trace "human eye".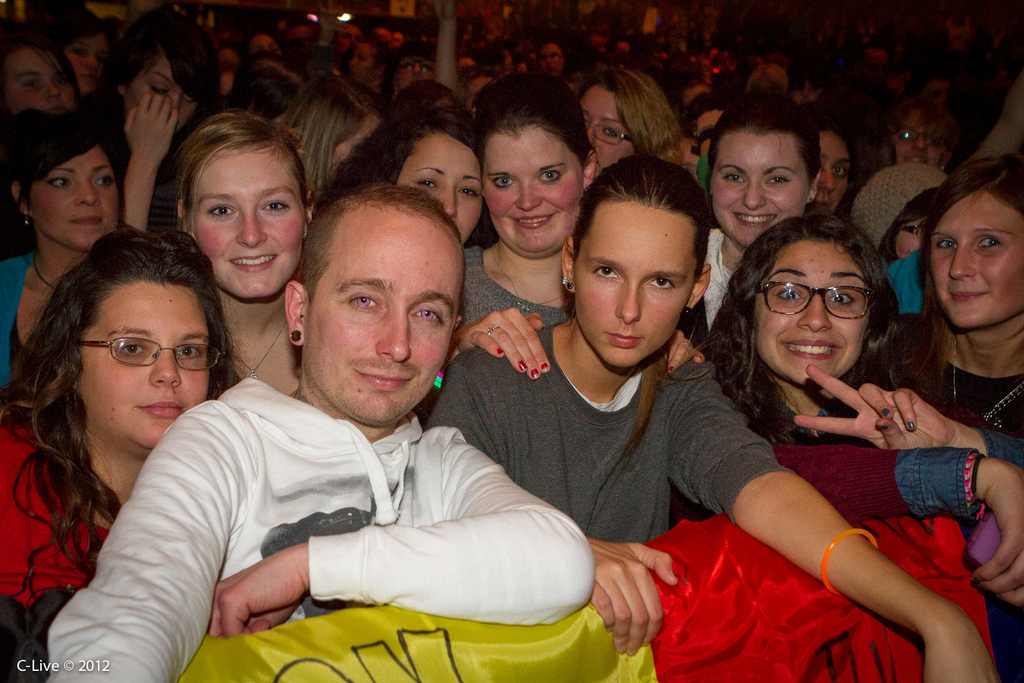
Traced to 646, 273, 680, 290.
